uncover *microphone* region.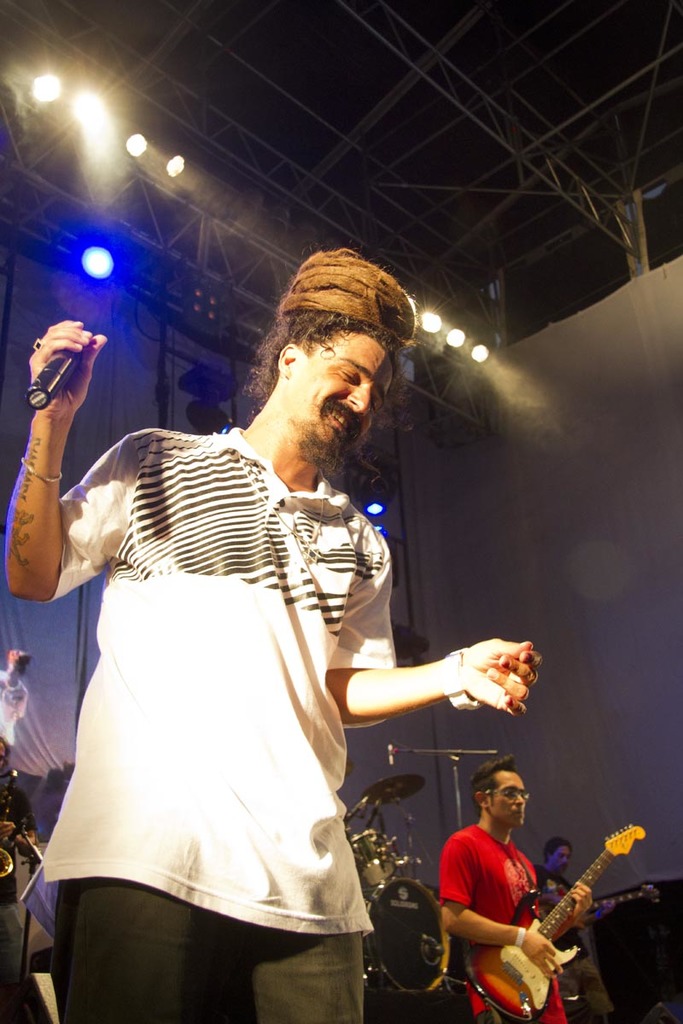
Uncovered: rect(22, 346, 79, 415).
